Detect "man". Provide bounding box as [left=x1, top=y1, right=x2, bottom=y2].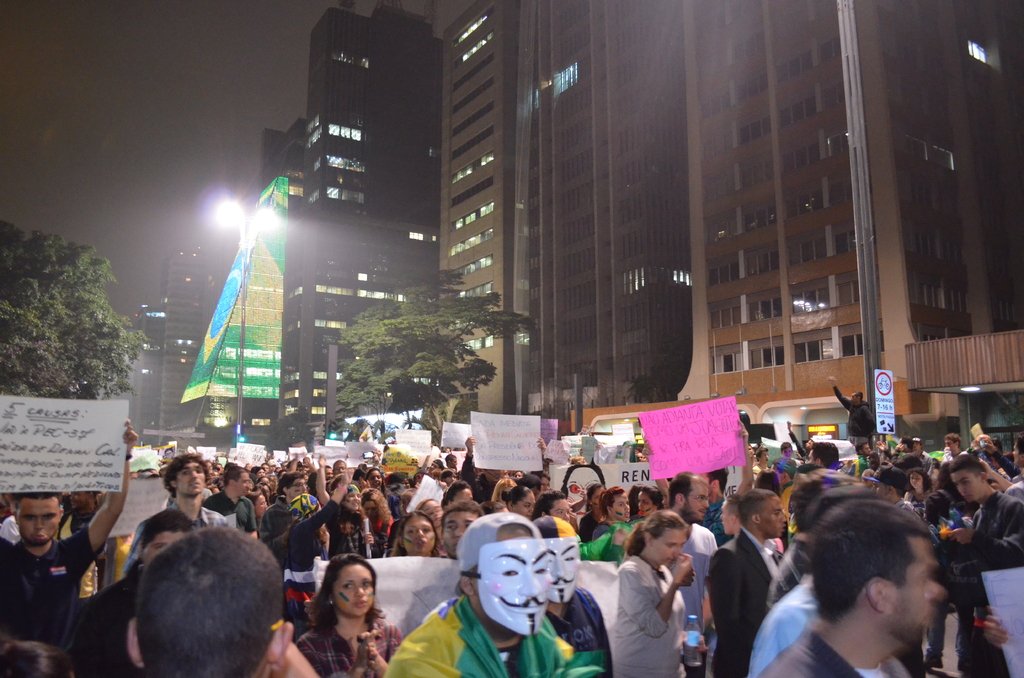
[left=127, top=528, right=323, bottom=677].
